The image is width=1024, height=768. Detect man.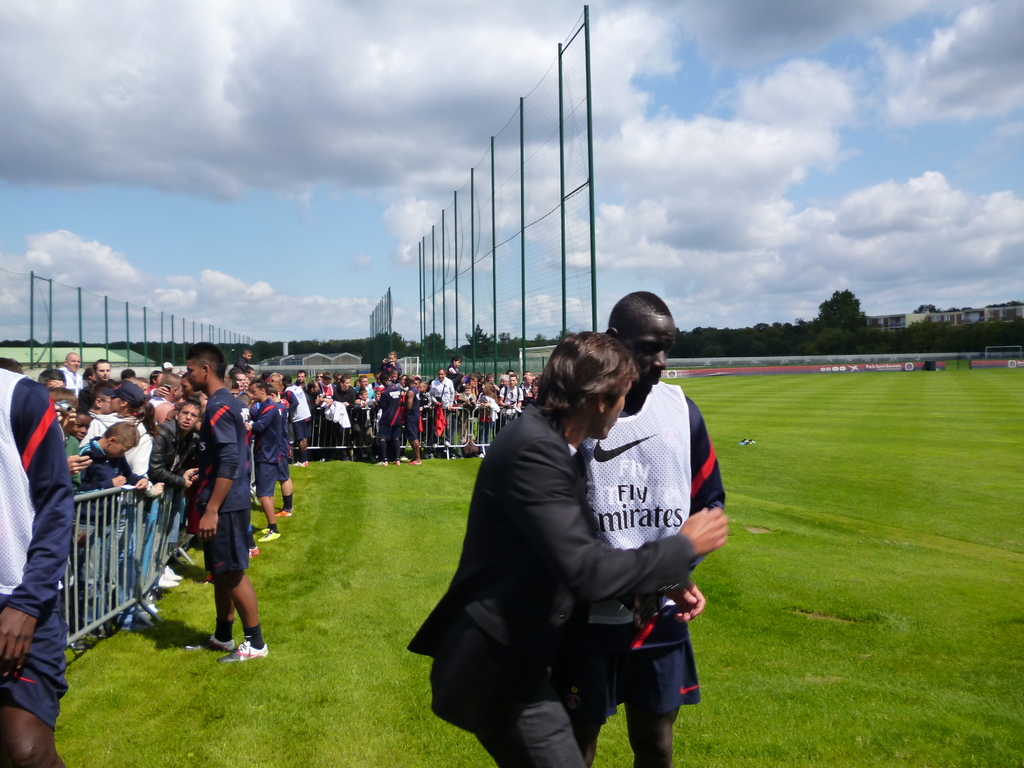
Detection: x1=275, y1=371, x2=292, y2=521.
